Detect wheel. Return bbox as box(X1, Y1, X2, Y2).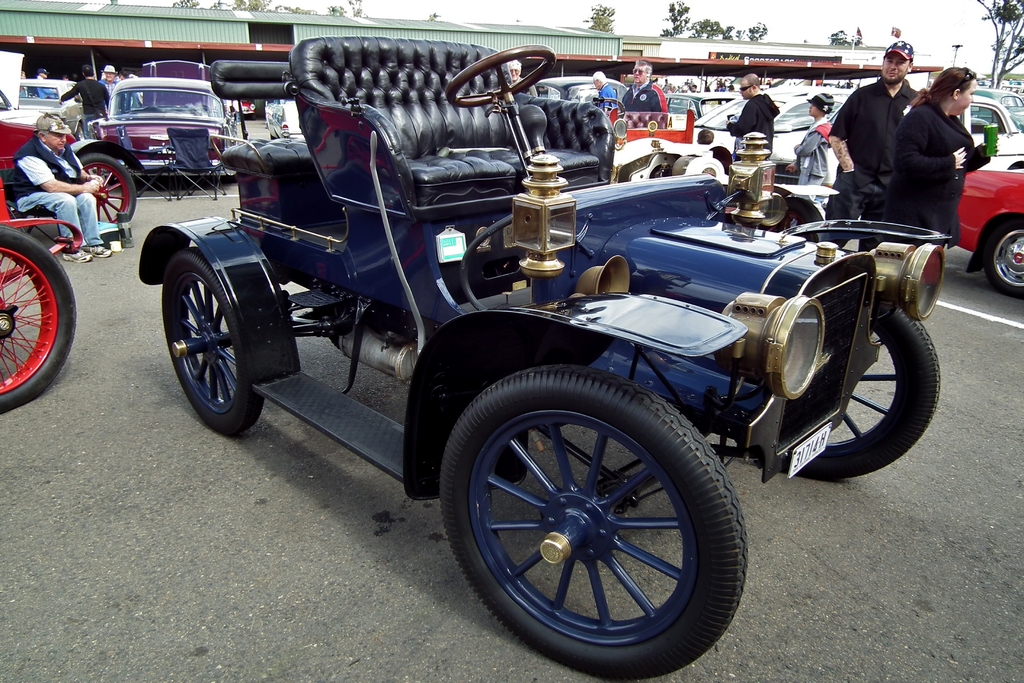
box(452, 365, 742, 657).
